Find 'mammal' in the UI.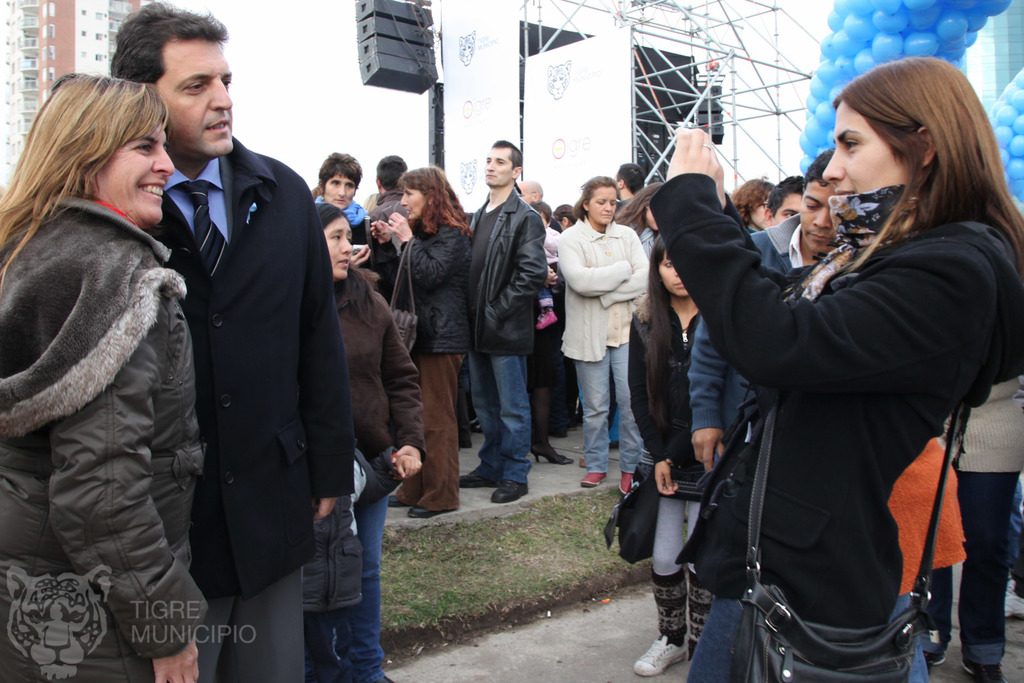
UI element at 925/211/1023/682.
